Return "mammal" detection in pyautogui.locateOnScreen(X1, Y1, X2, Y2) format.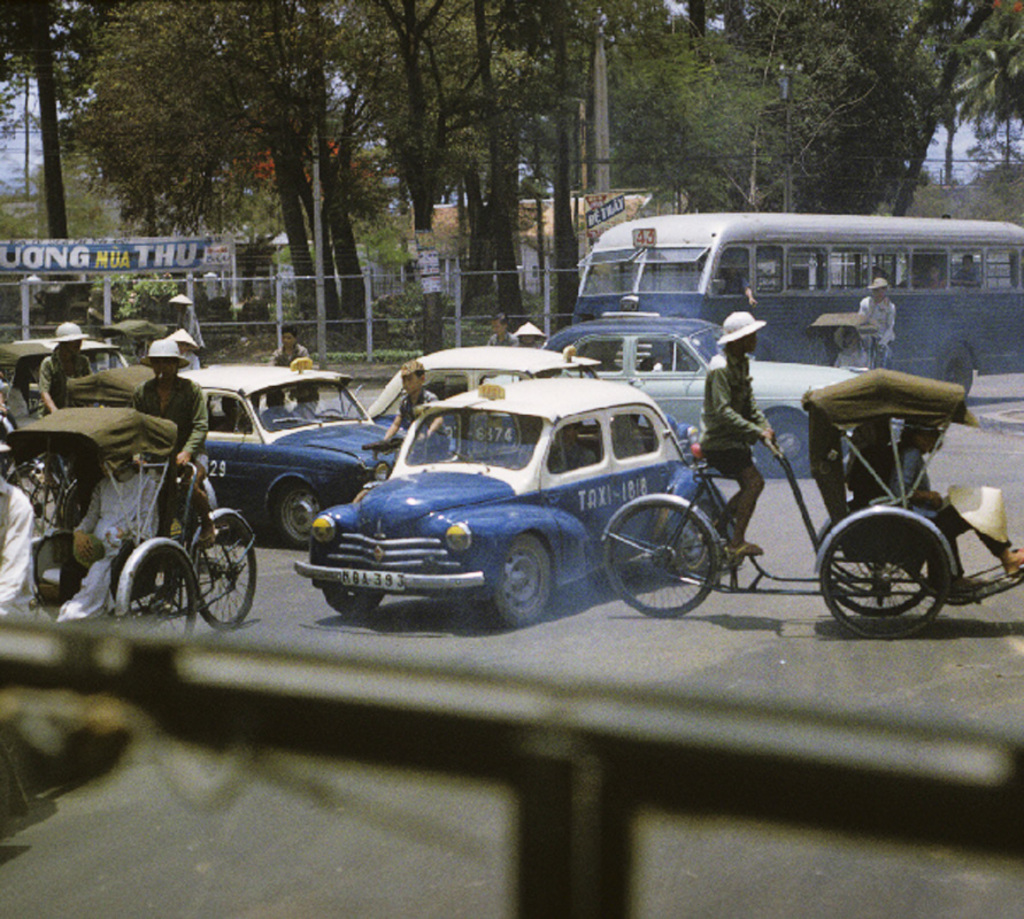
pyautogui.locateOnScreen(20, 273, 39, 314).
